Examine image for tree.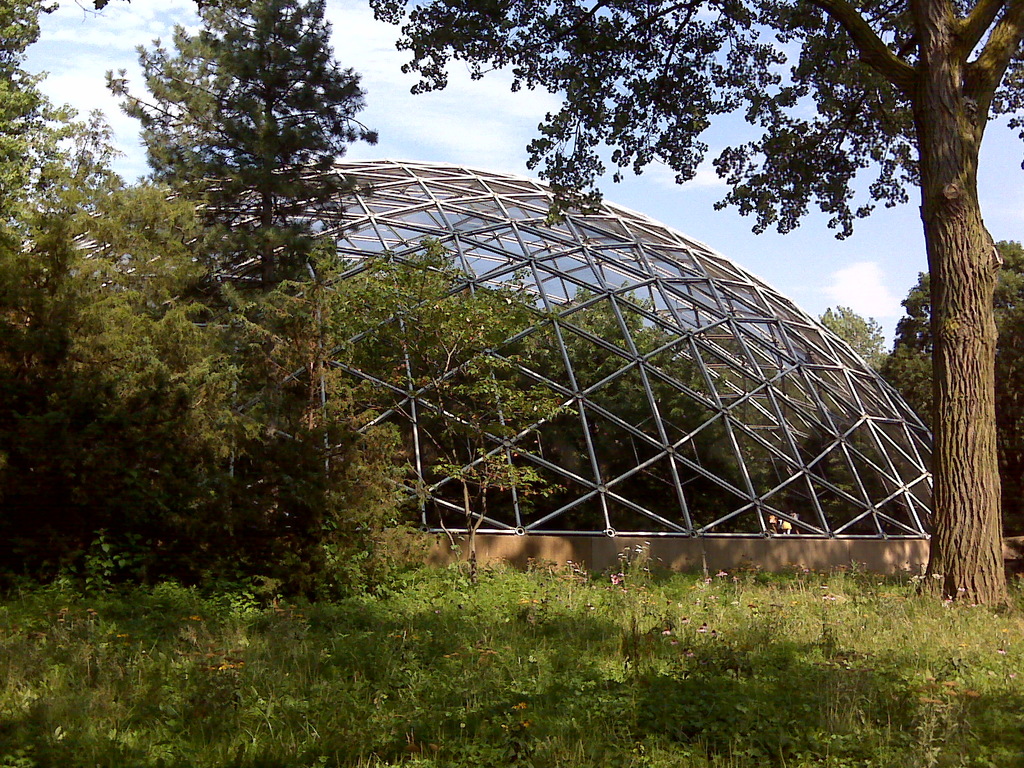
Examination result: 675:319:769:502.
